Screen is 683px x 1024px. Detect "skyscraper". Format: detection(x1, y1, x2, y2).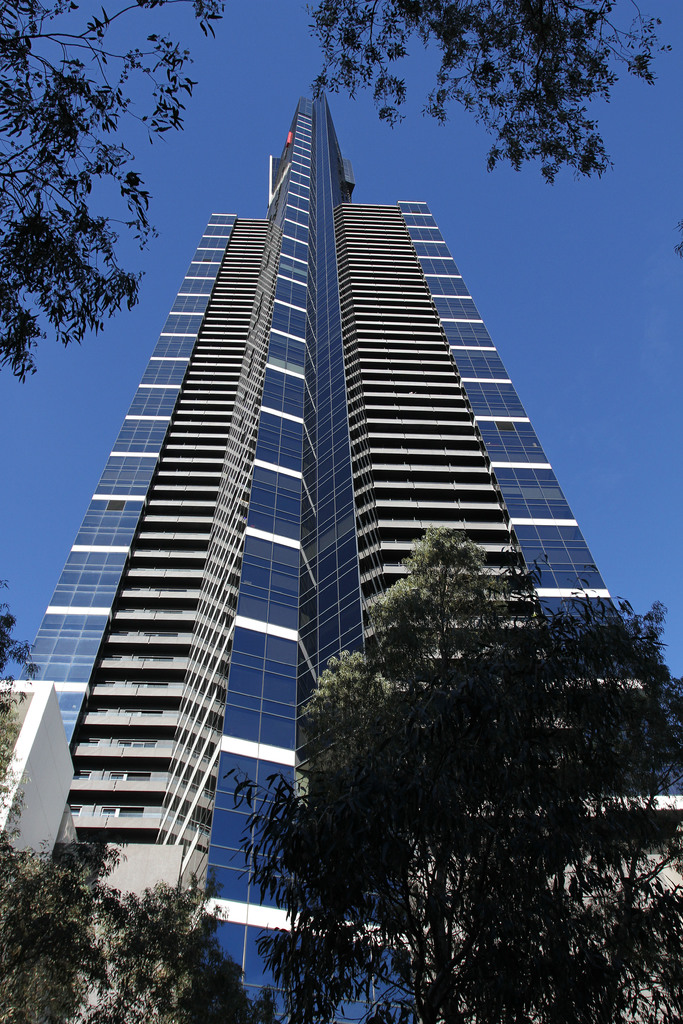
detection(28, 105, 605, 886).
